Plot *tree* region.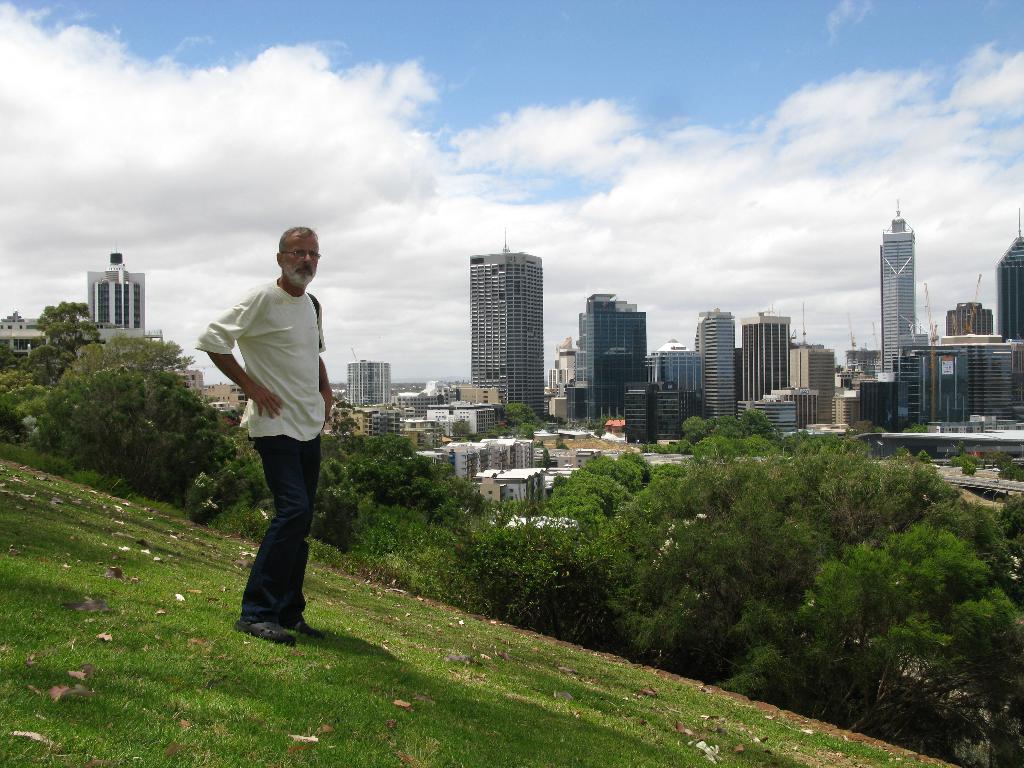
Plotted at bbox=(916, 449, 932, 464).
